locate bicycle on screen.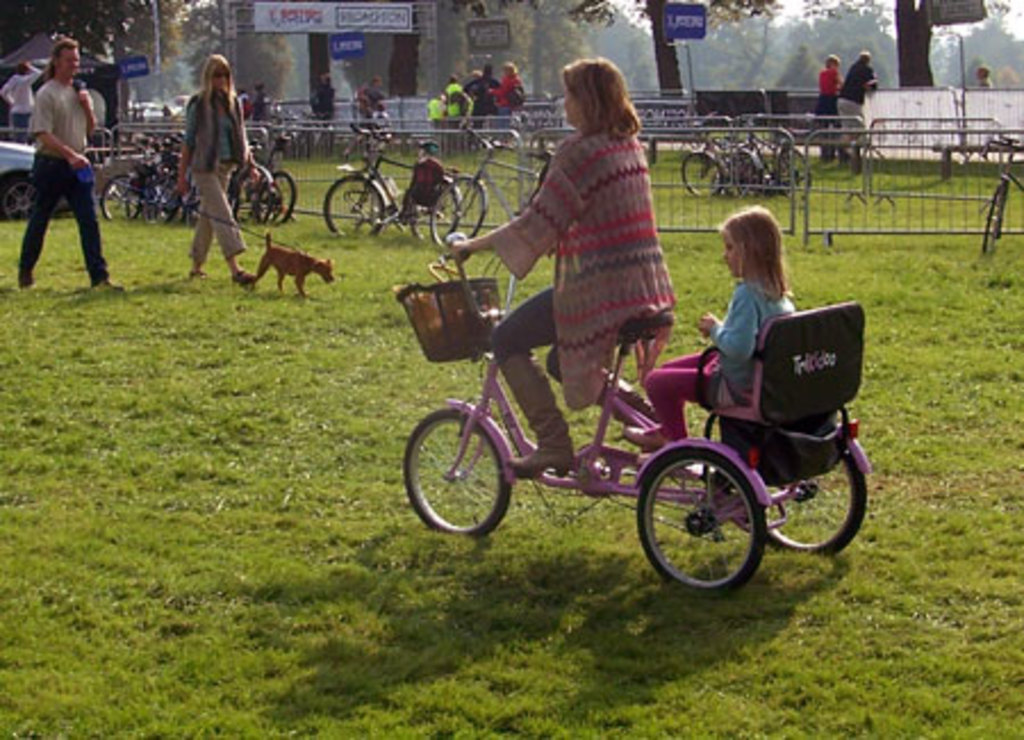
On screen at 988:132:1022:257.
